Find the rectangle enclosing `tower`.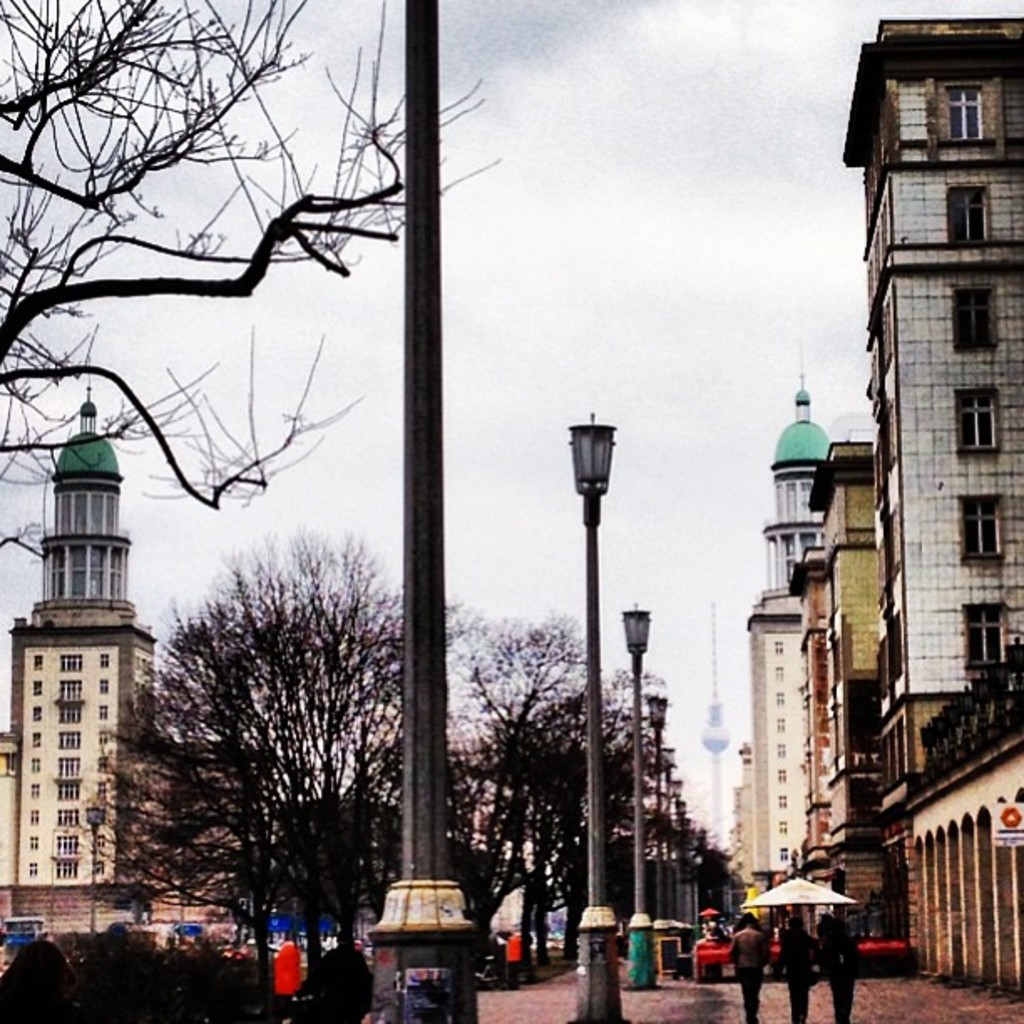
[5, 465, 166, 875].
